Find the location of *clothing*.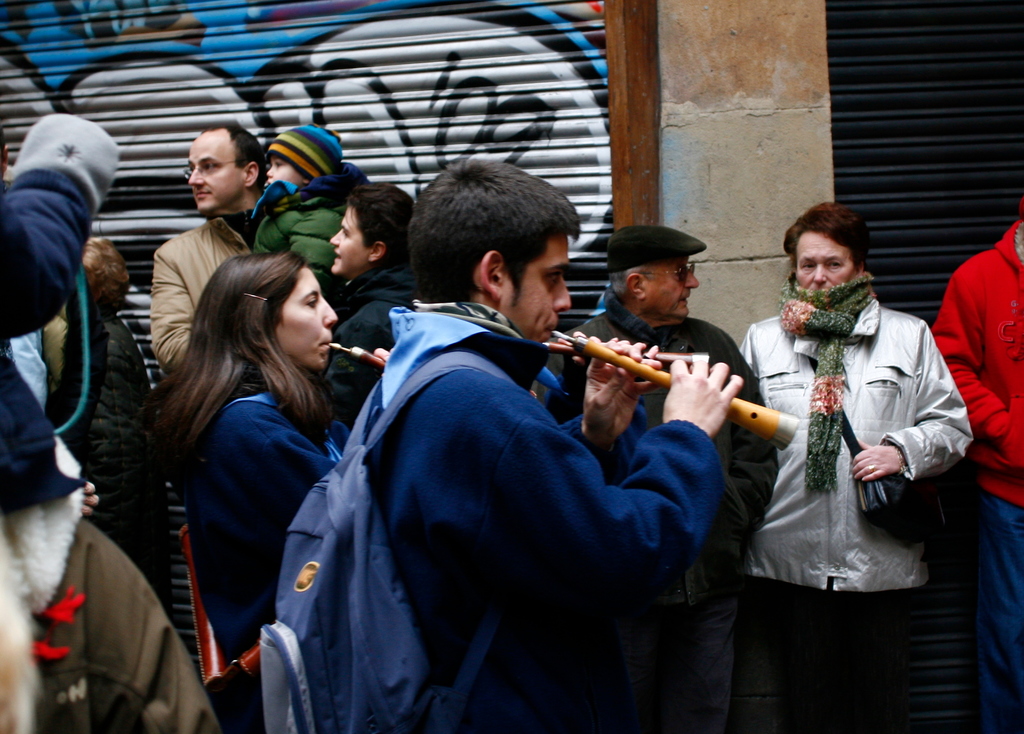
Location: box(554, 306, 776, 733).
